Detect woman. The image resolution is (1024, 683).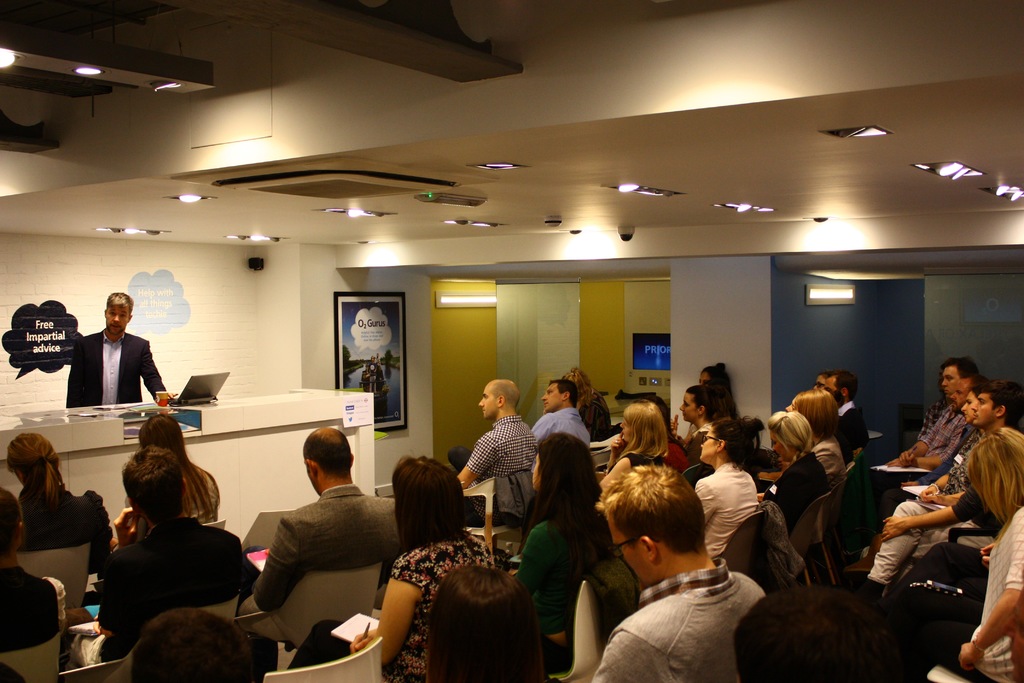
select_region(604, 406, 687, 481).
